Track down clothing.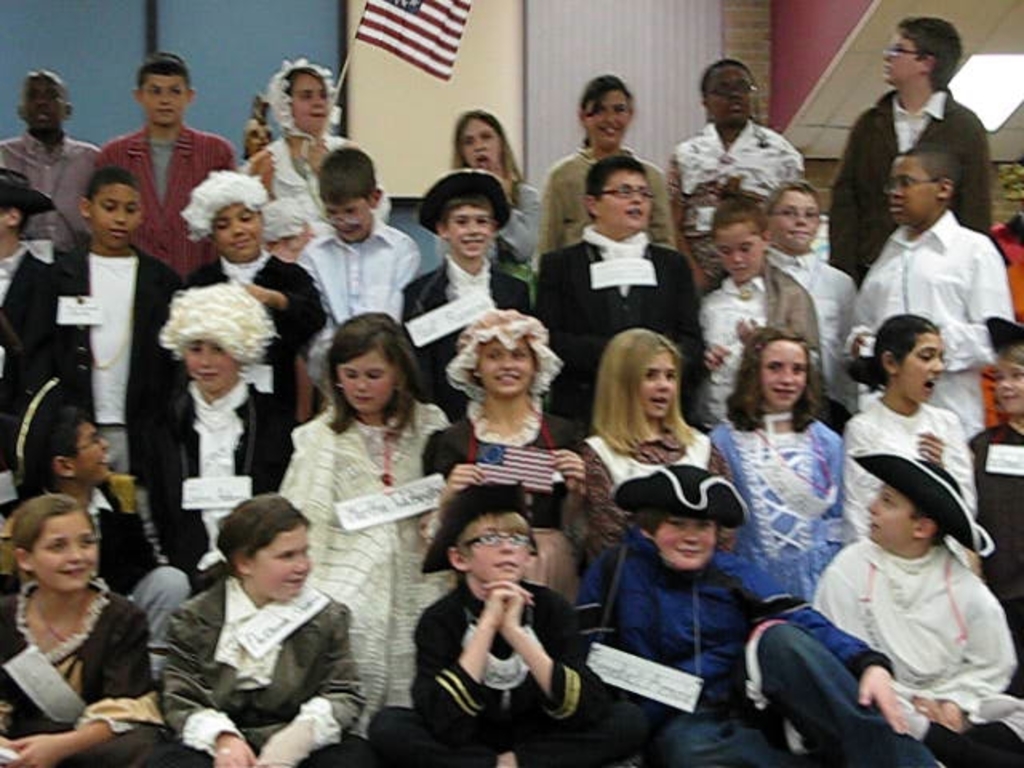
Tracked to {"left": 416, "top": 565, "right": 592, "bottom": 766}.
